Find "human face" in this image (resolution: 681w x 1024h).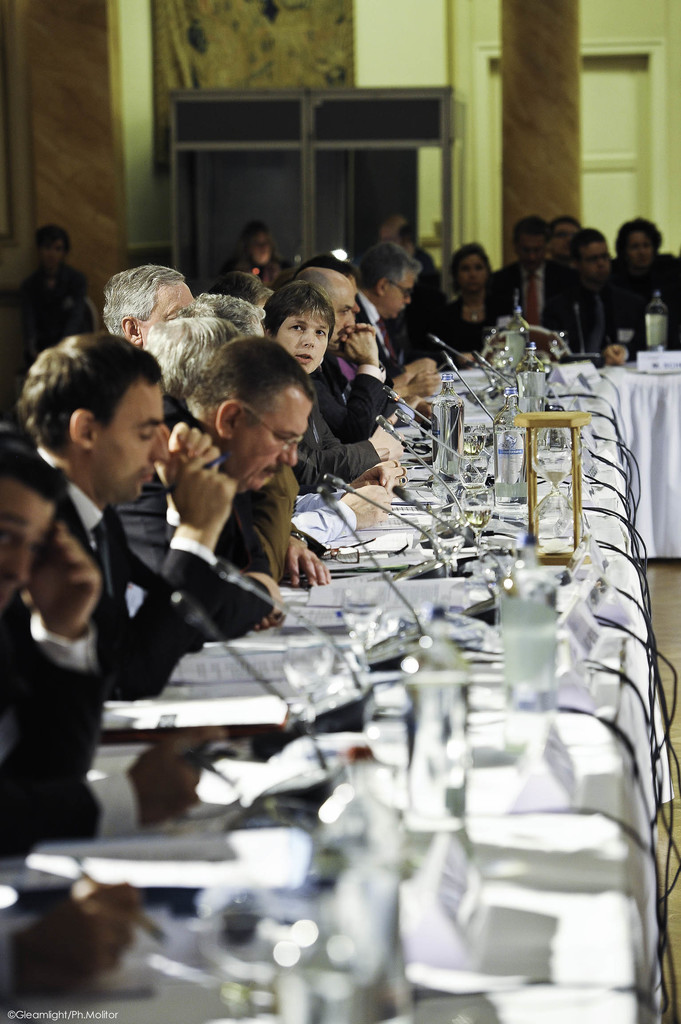
<bbox>0, 483, 54, 611</bbox>.
